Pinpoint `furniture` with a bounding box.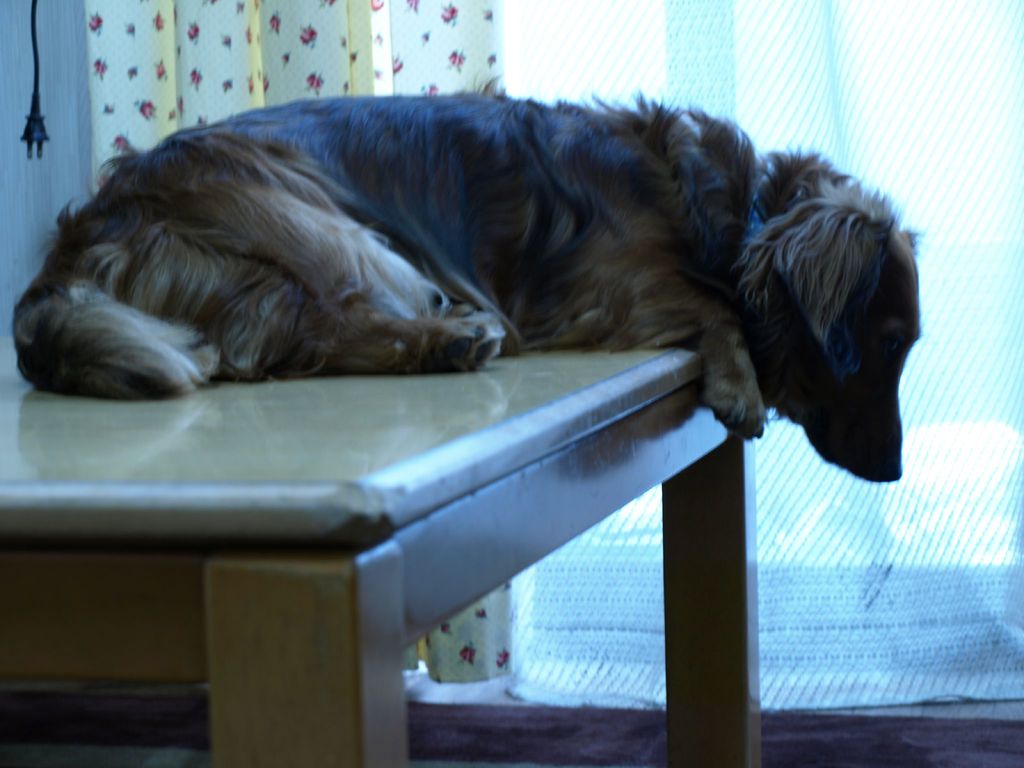
{"left": 0, "top": 351, "right": 761, "bottom": 767}.
